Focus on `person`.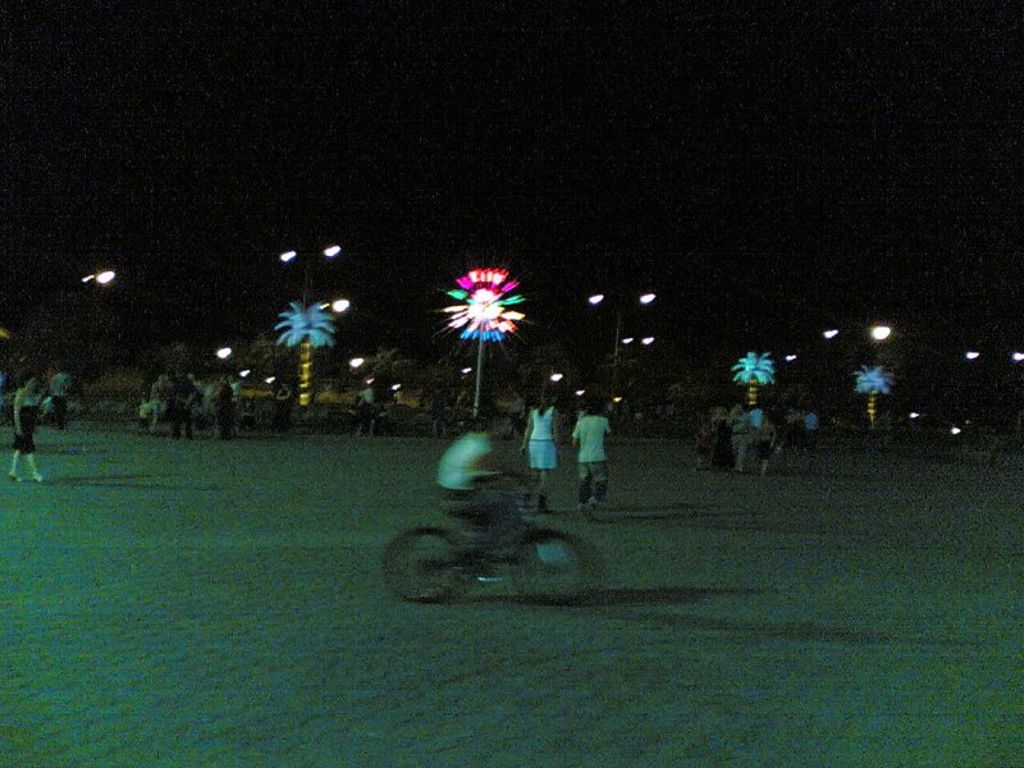
Focused at x1=4, y1=367, x2=54, y2=486.
